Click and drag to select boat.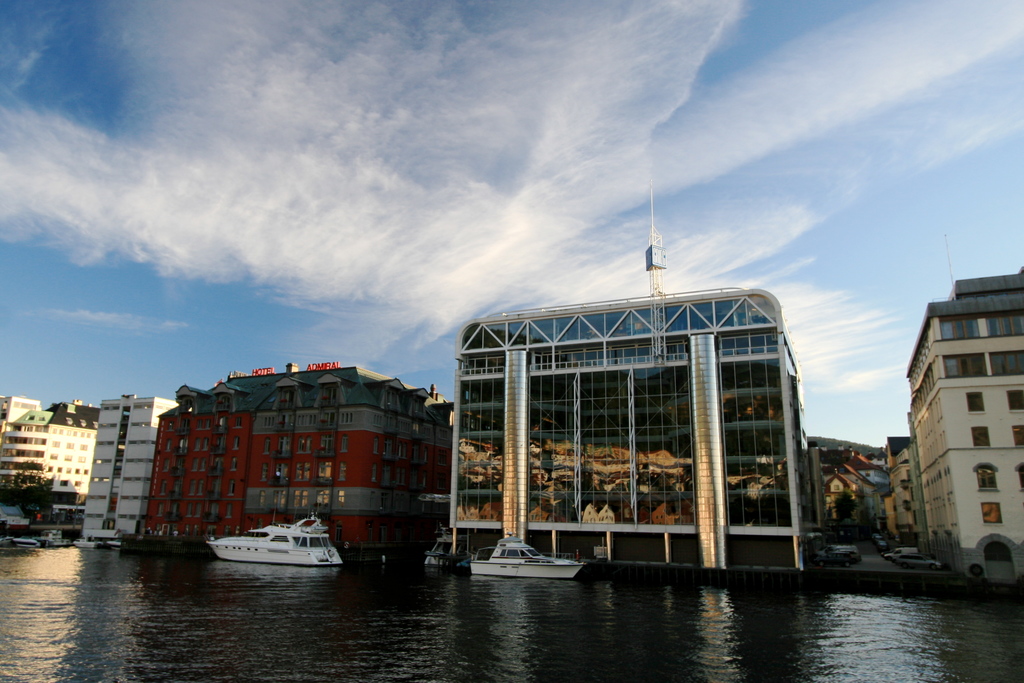
Selection: <region>12, 536, 42, 547</region>.
